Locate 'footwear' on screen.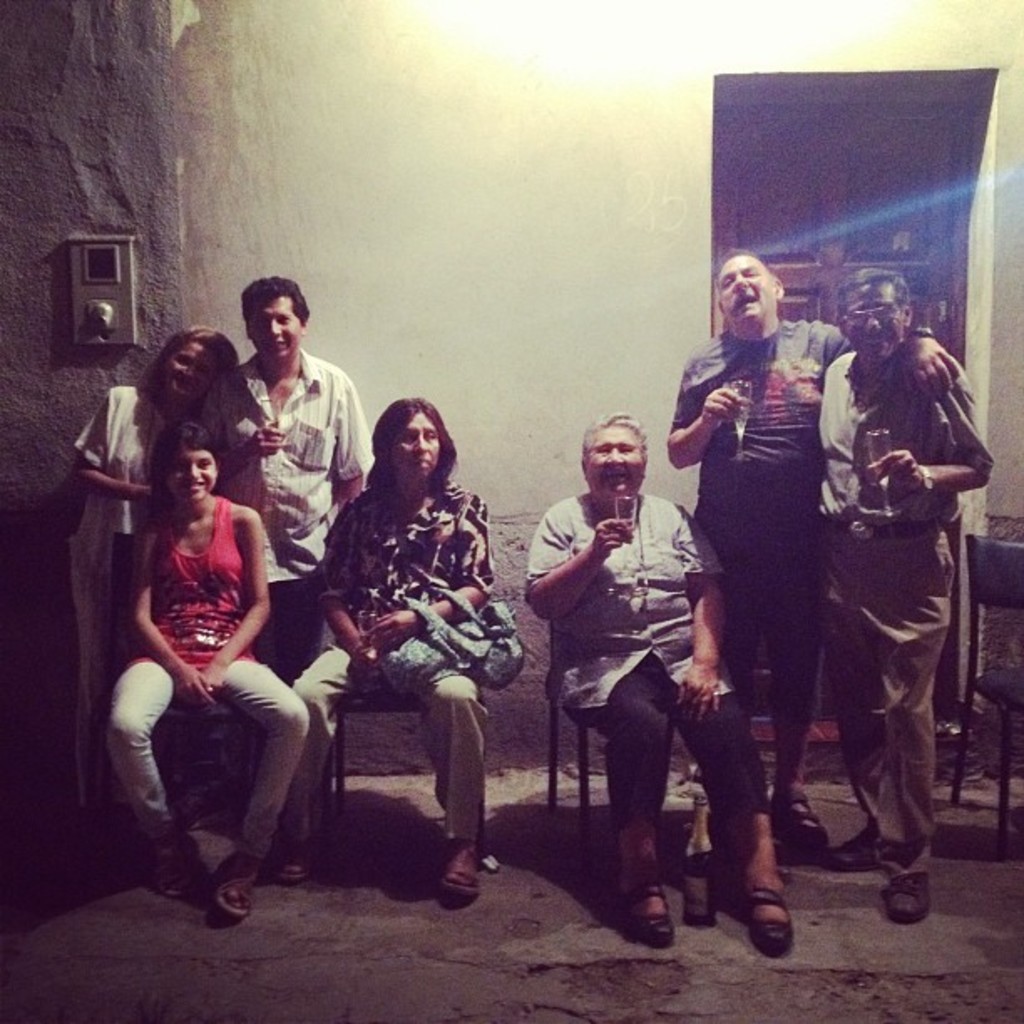
On screen at box=[273, 843, 311, 880].
